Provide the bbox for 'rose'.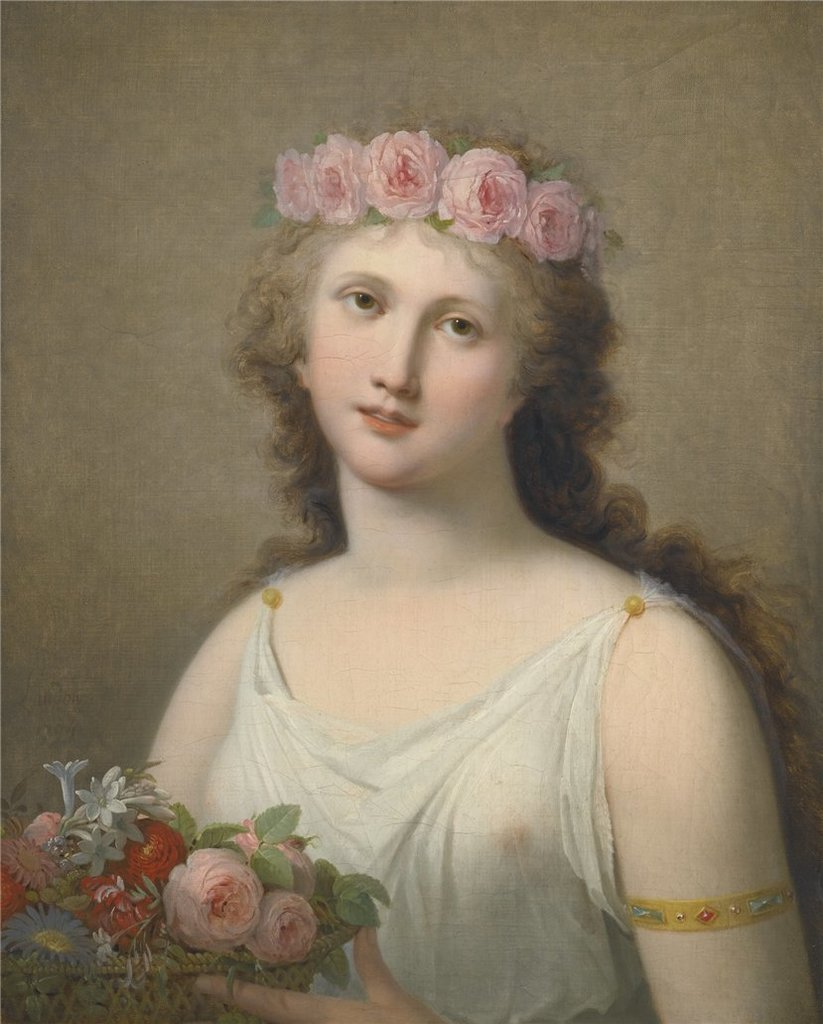
Rect(366, 131, 446, 219).
